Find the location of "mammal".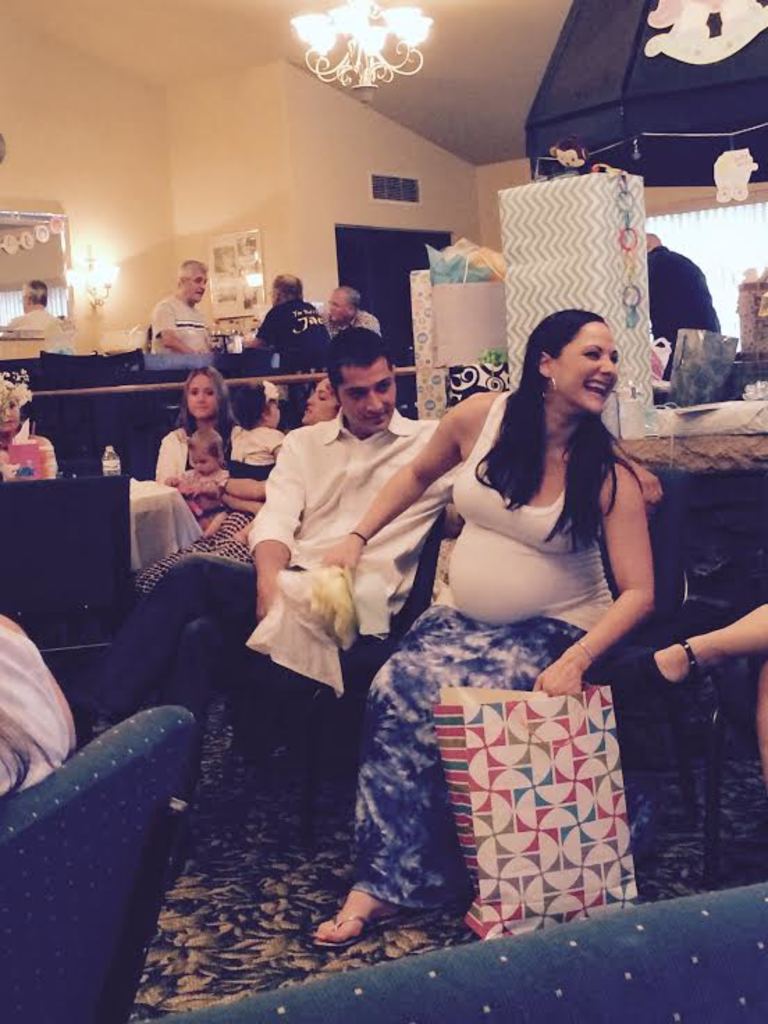
Location: (618,584,767,796).
